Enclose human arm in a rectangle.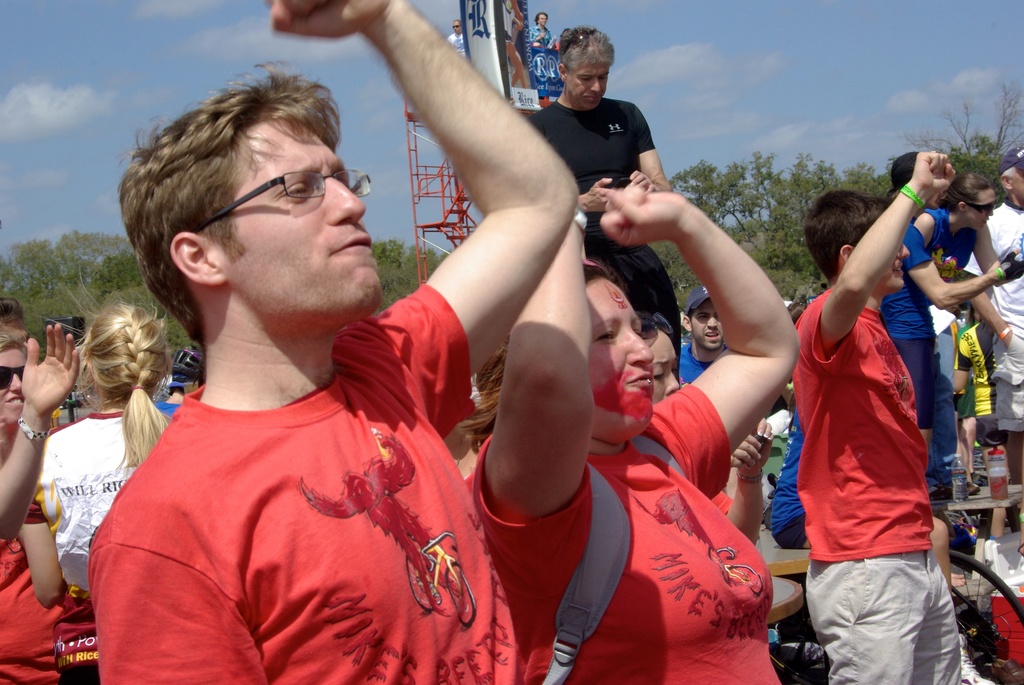
[634, 115, 676, 190].
